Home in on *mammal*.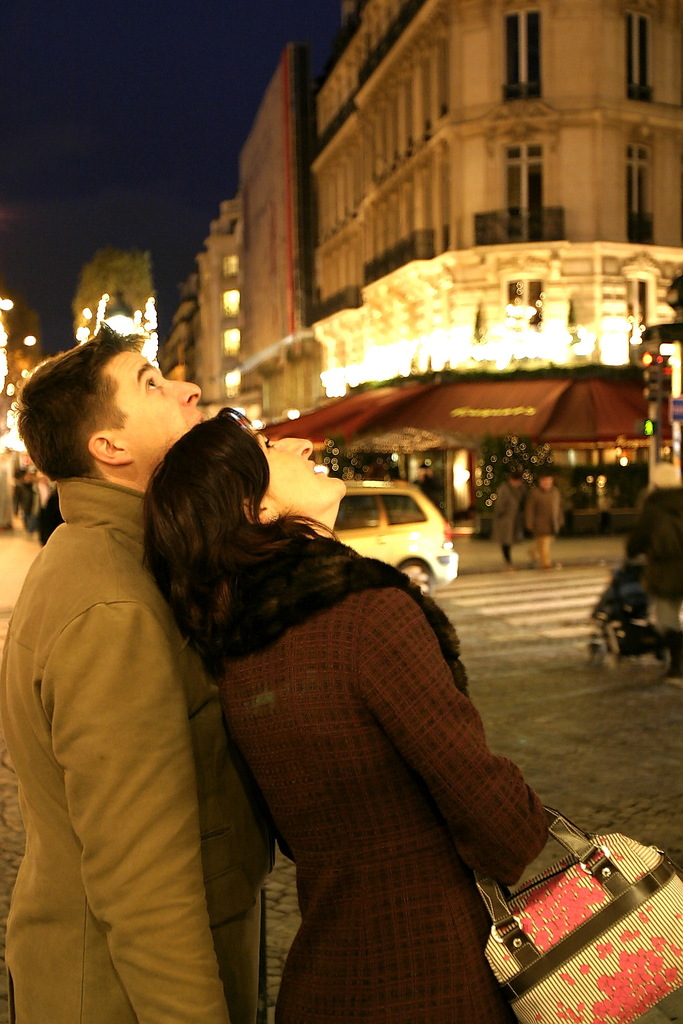
Homed in at <bbox>490, 473, 528, 567</bbox>.
